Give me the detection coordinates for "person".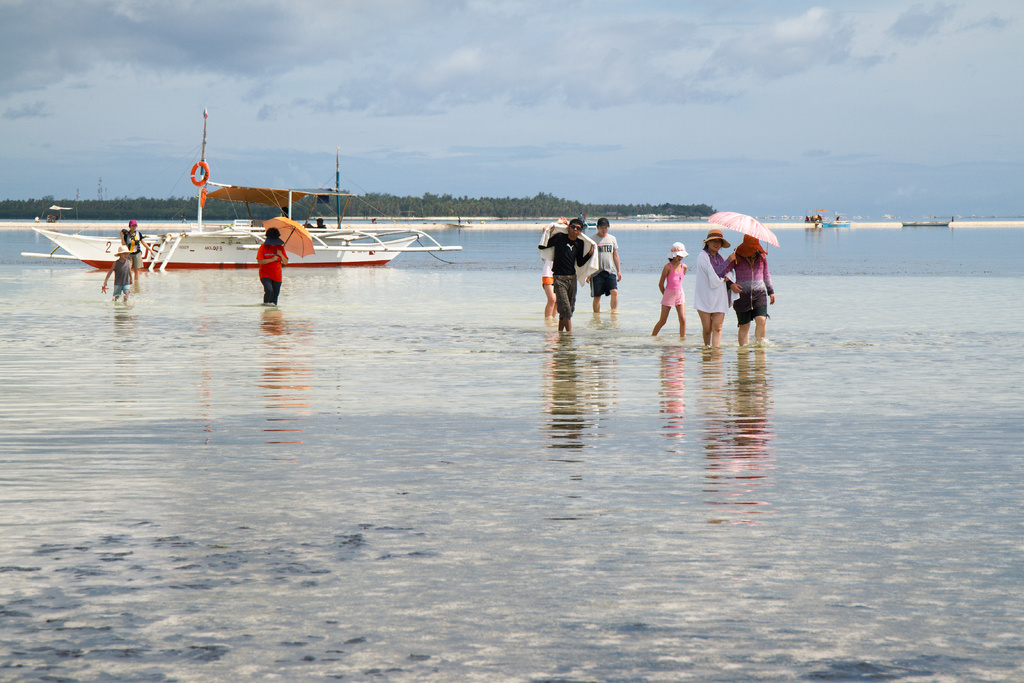
pyautogui.locateOnScreen(255, 229, 289, 305).
